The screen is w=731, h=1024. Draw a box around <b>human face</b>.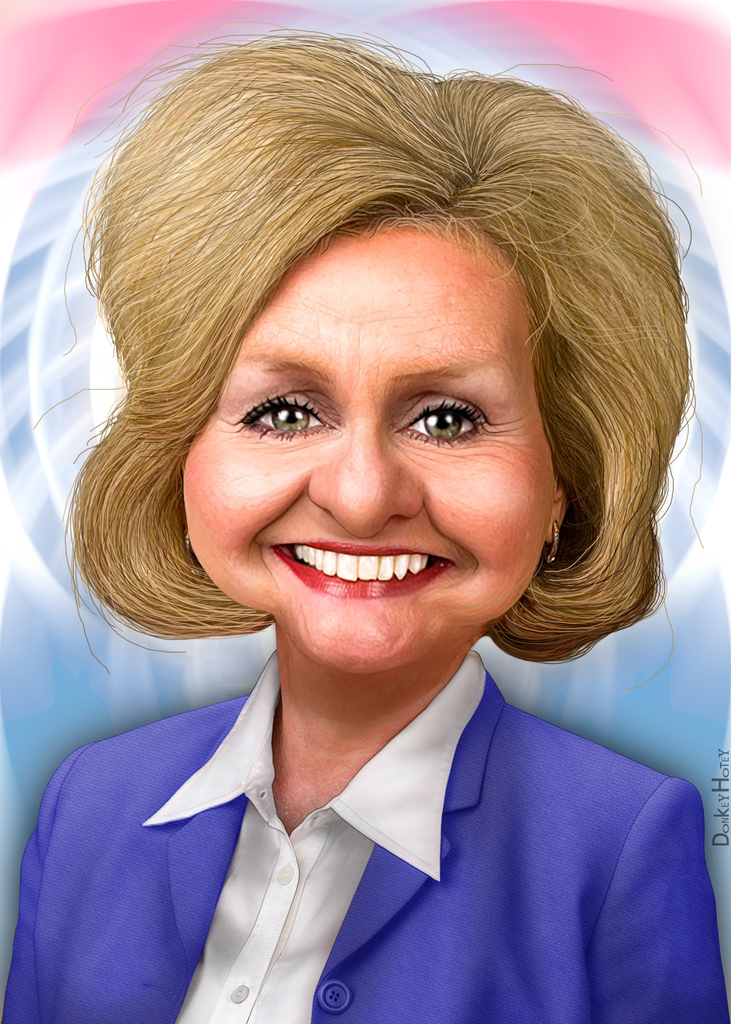
181 228 552 671.
